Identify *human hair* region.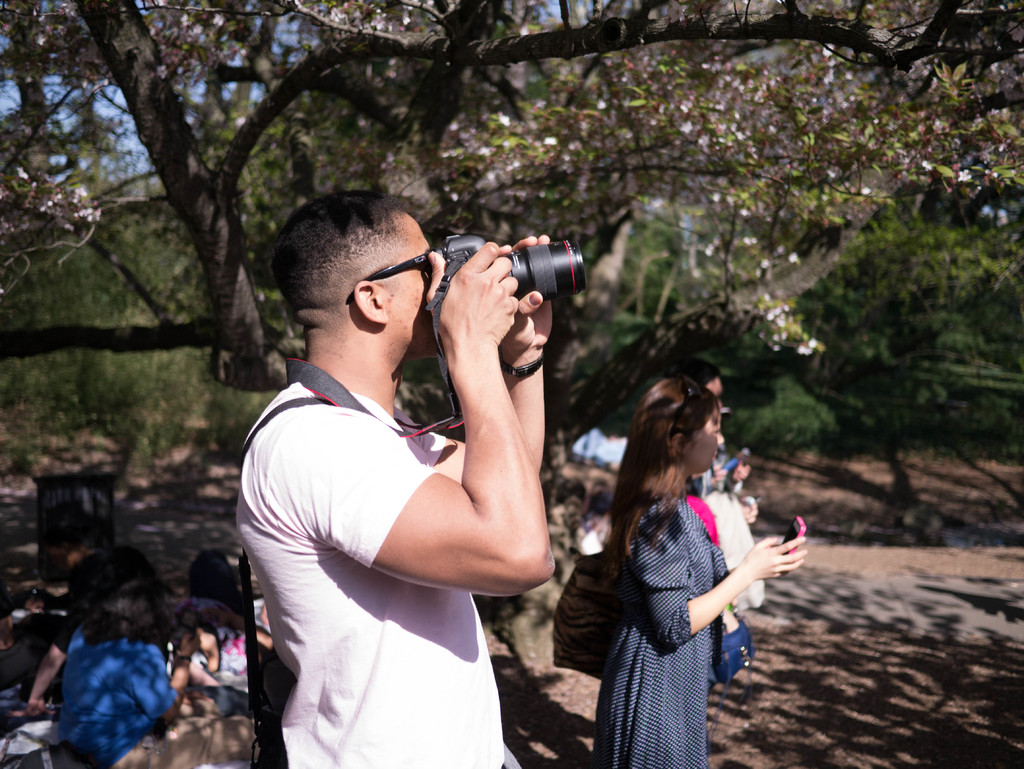
Region: 655:364:718:389.
